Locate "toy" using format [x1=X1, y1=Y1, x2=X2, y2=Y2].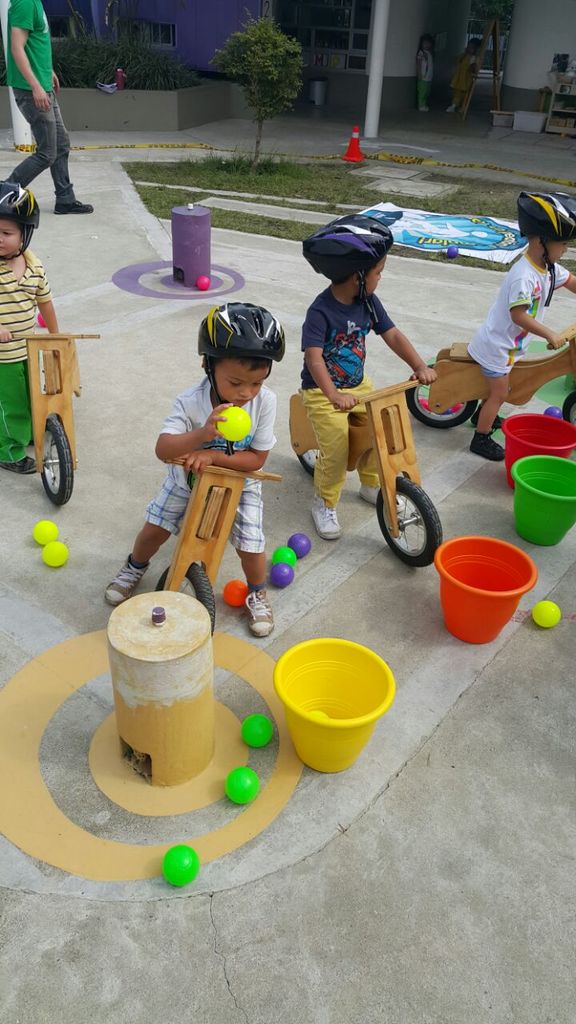
[x1=266, y1=556, x2=296, y2=591].
